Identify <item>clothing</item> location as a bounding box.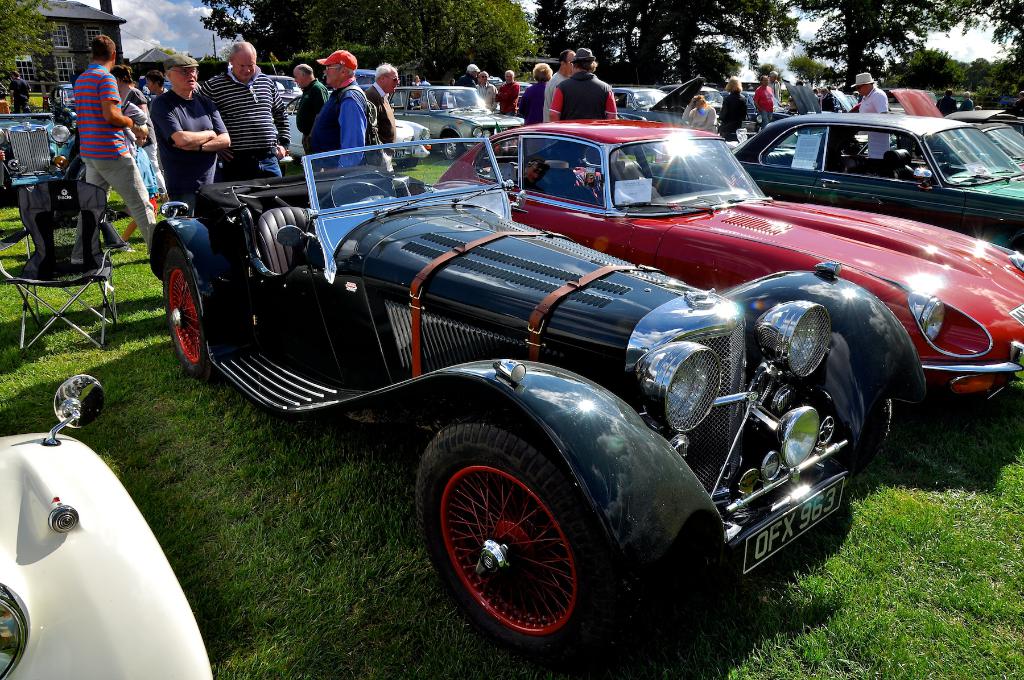
<region>958, 98, 974, 110</region>.
